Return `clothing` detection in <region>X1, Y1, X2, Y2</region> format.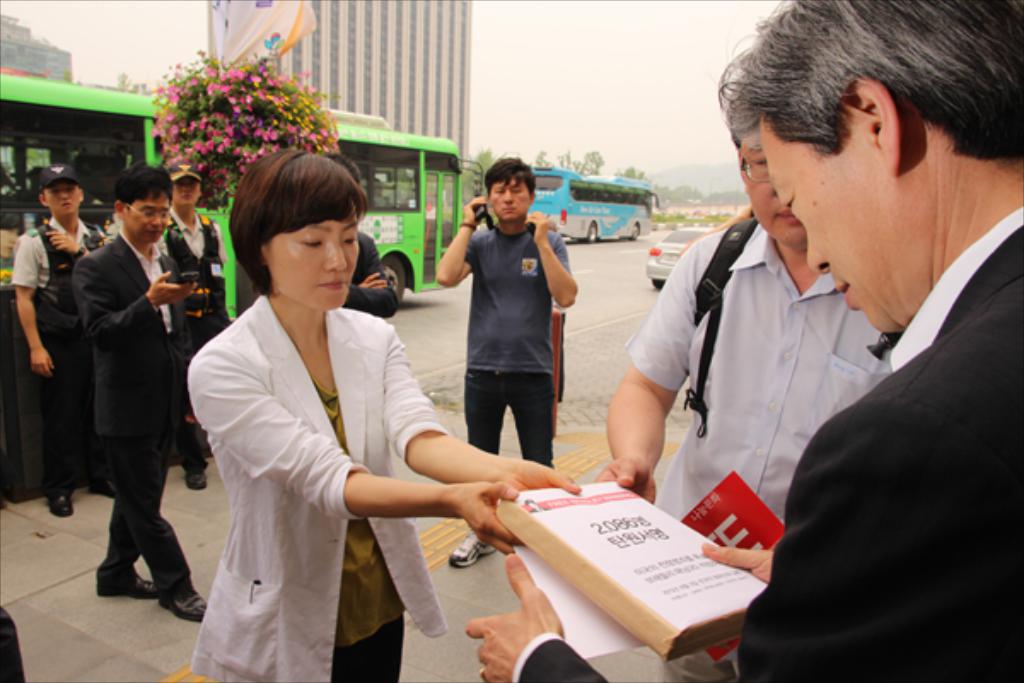
<region>623, 219, 899, 519</region>.
